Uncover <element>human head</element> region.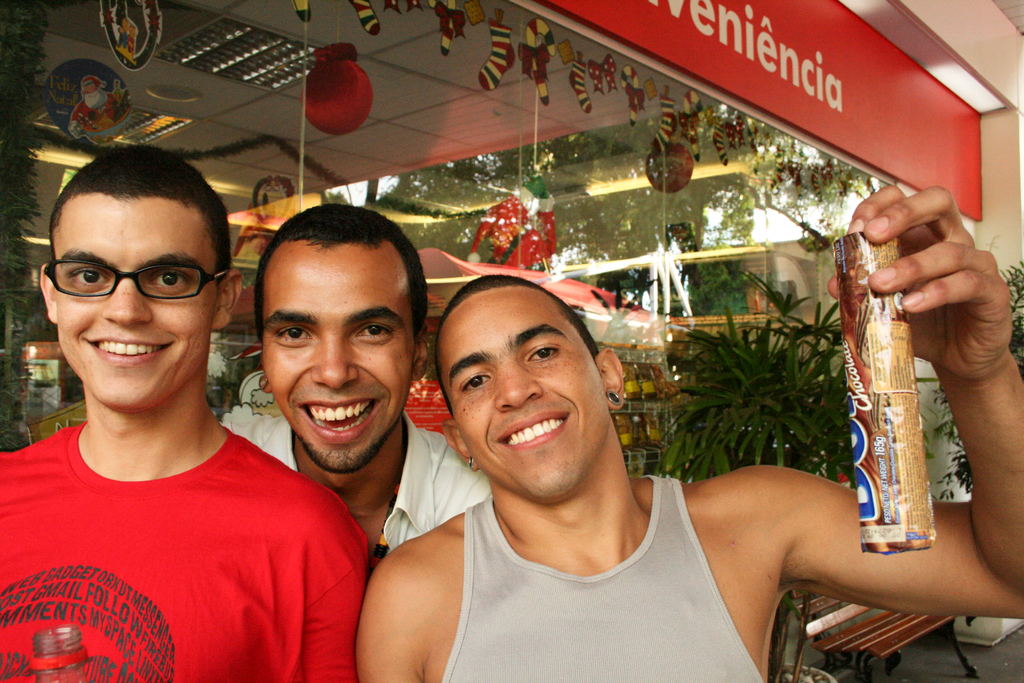
Uncovered: detection(39, 142, 241, 409).
